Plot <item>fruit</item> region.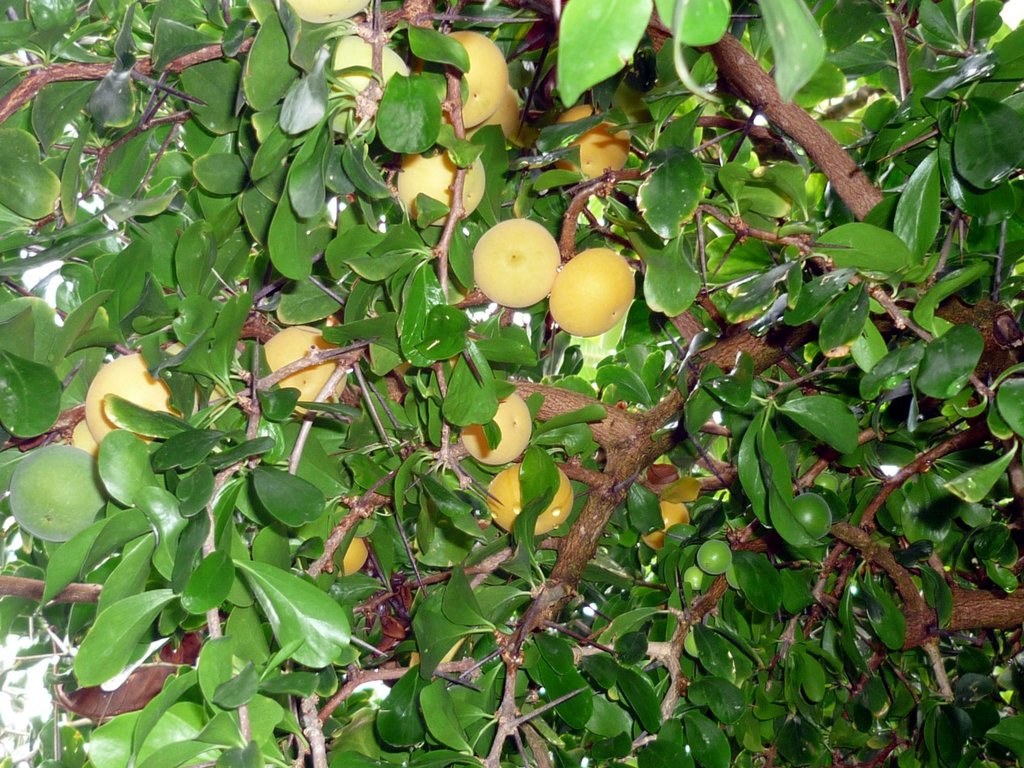
Plotted at [x1=636, y1=495, x2=690, y2=553].
